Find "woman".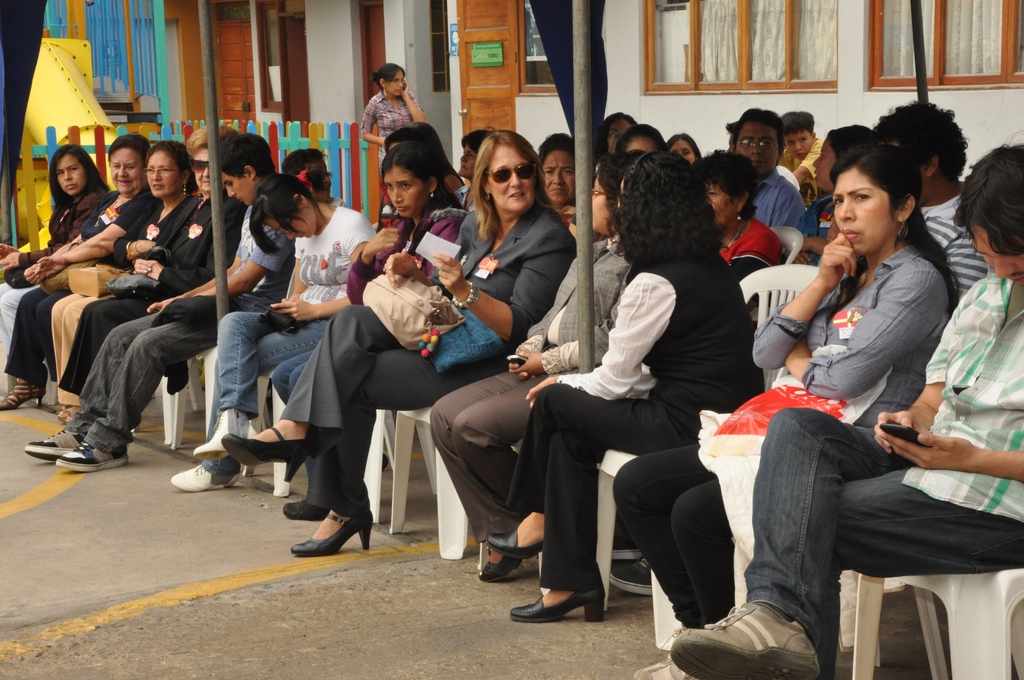
box(595, 111, 636, 164).
